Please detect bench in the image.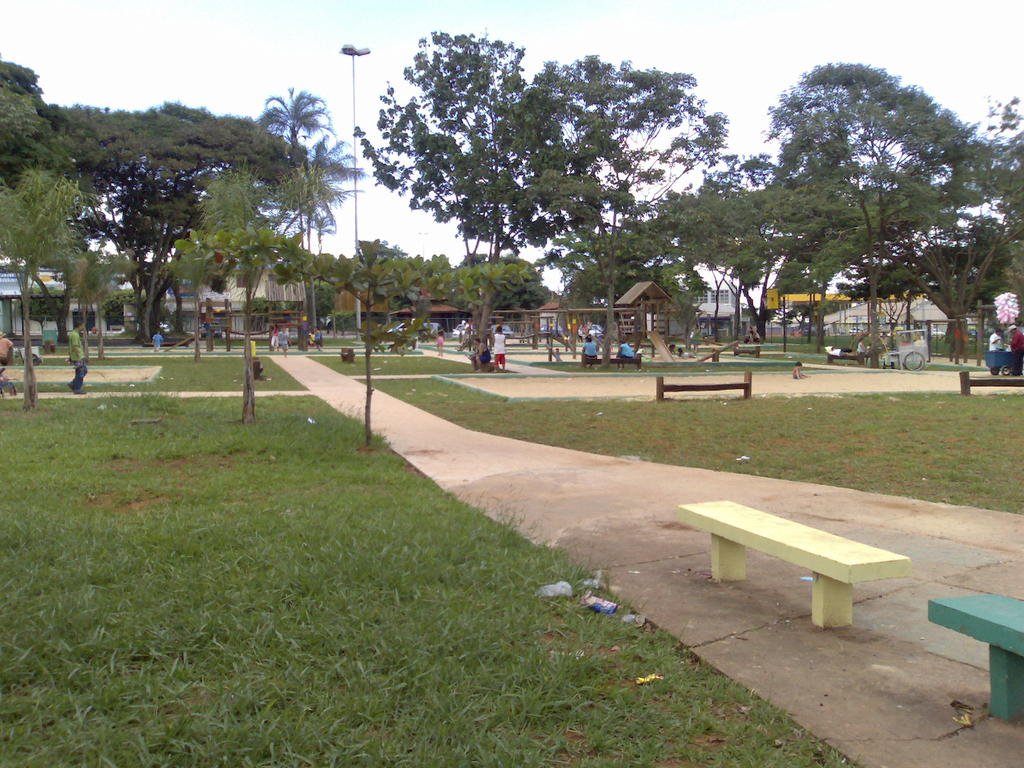
box=[582, 351, 645, 369].
